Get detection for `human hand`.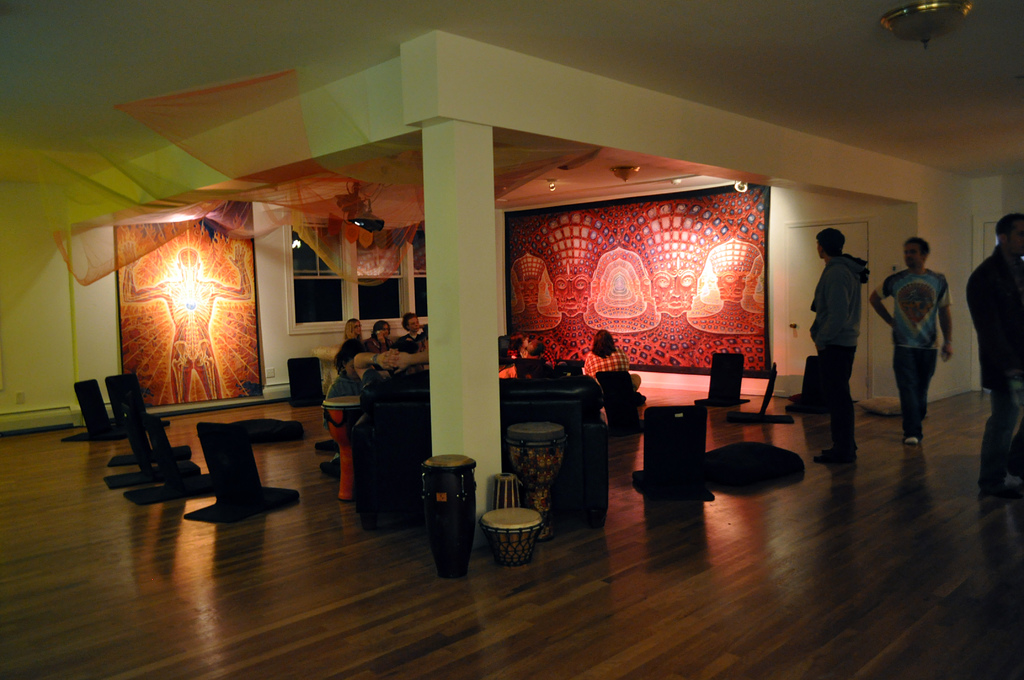
Detection: <box>415,339,422,351</box>.
